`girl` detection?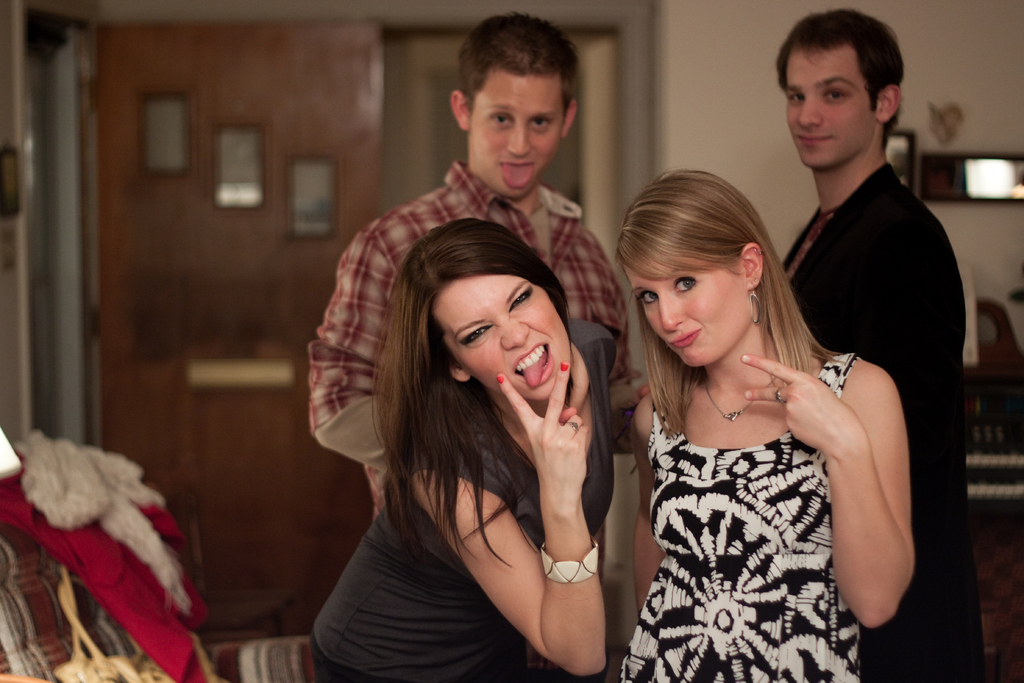
select_region(627, 167, 922, 682)
